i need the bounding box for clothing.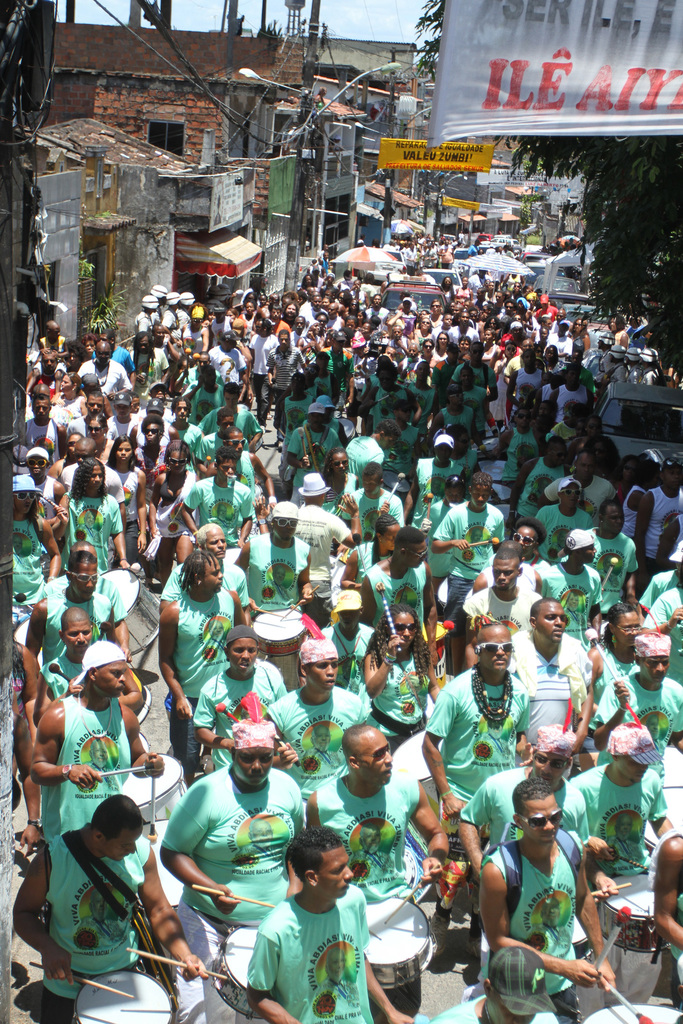
Here it is: (x1=437, y1=676, x2=523, y2=797).
